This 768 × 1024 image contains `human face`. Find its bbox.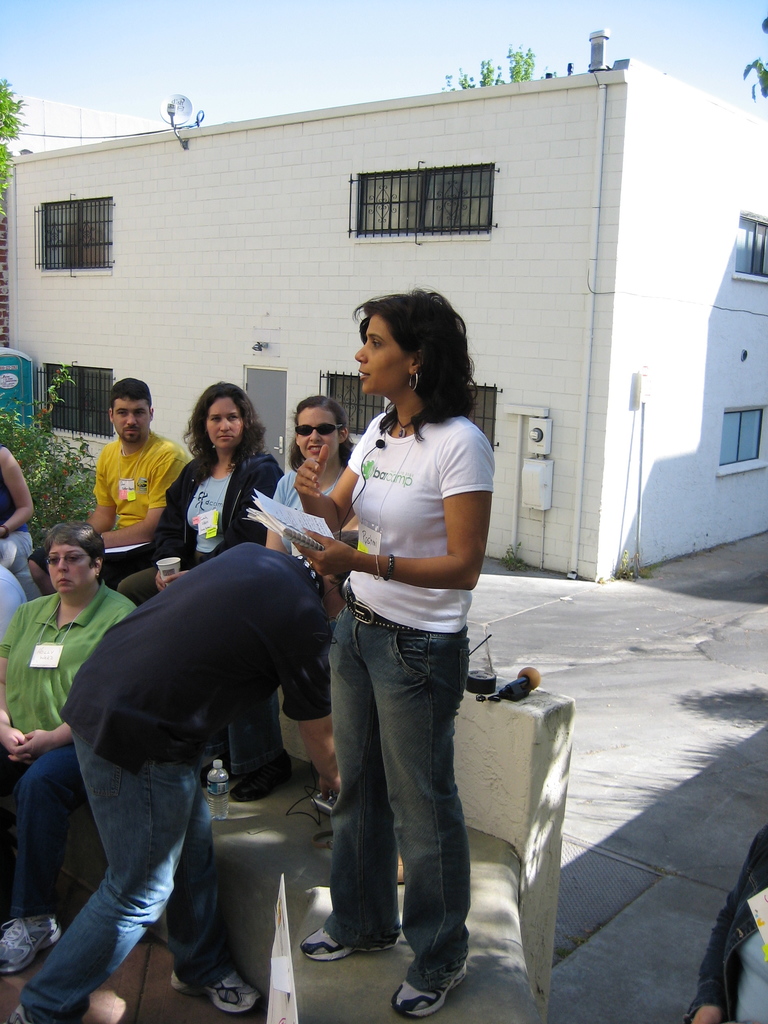
<bbox>112, 395, 152, 436</bbox>.
